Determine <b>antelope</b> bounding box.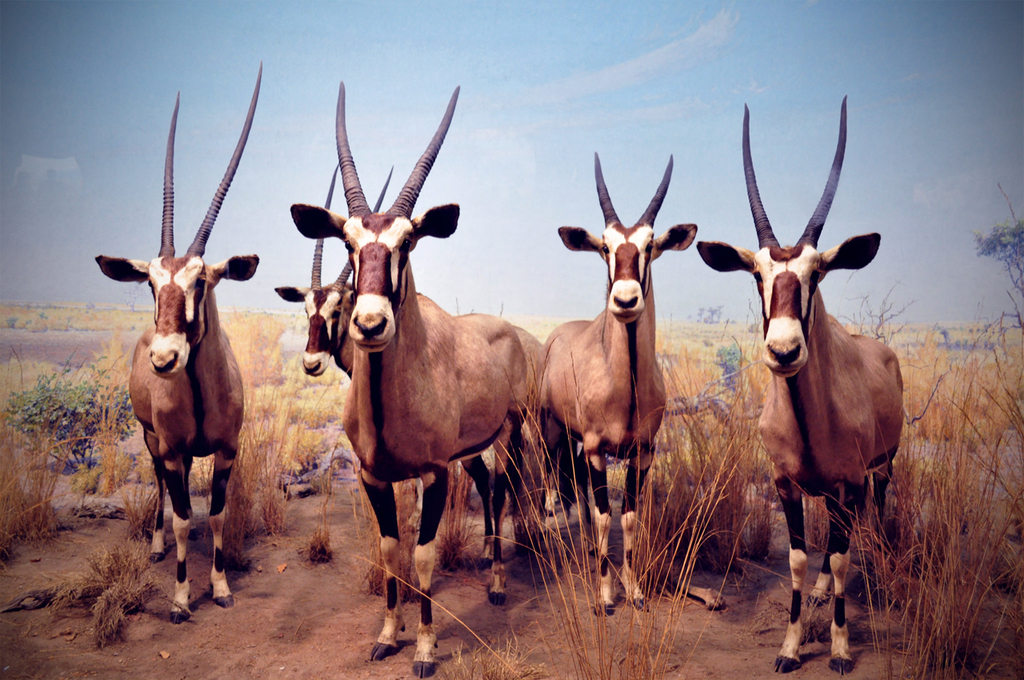
Determined: Rect(290, 86, 526, 679).
